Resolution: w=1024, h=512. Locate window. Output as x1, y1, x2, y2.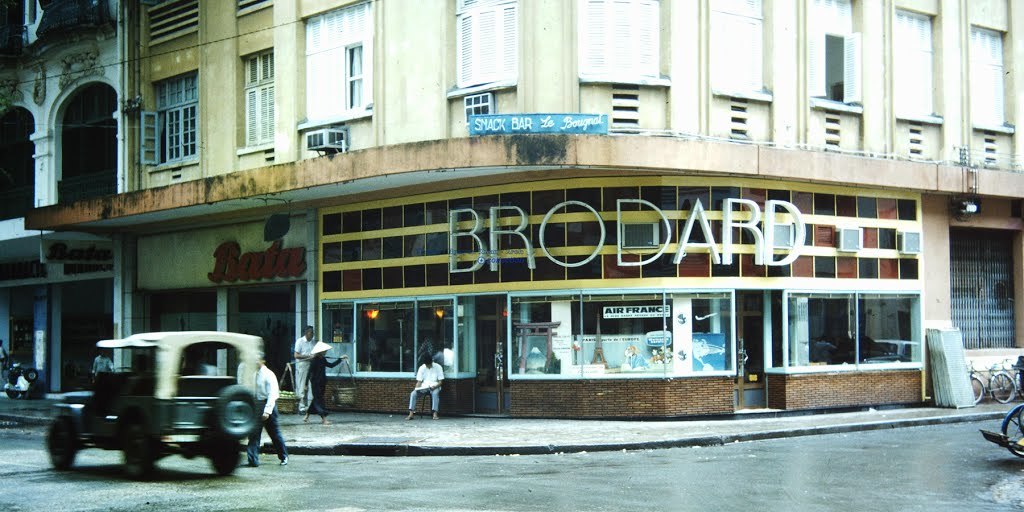
509, 295, 736, 378.
